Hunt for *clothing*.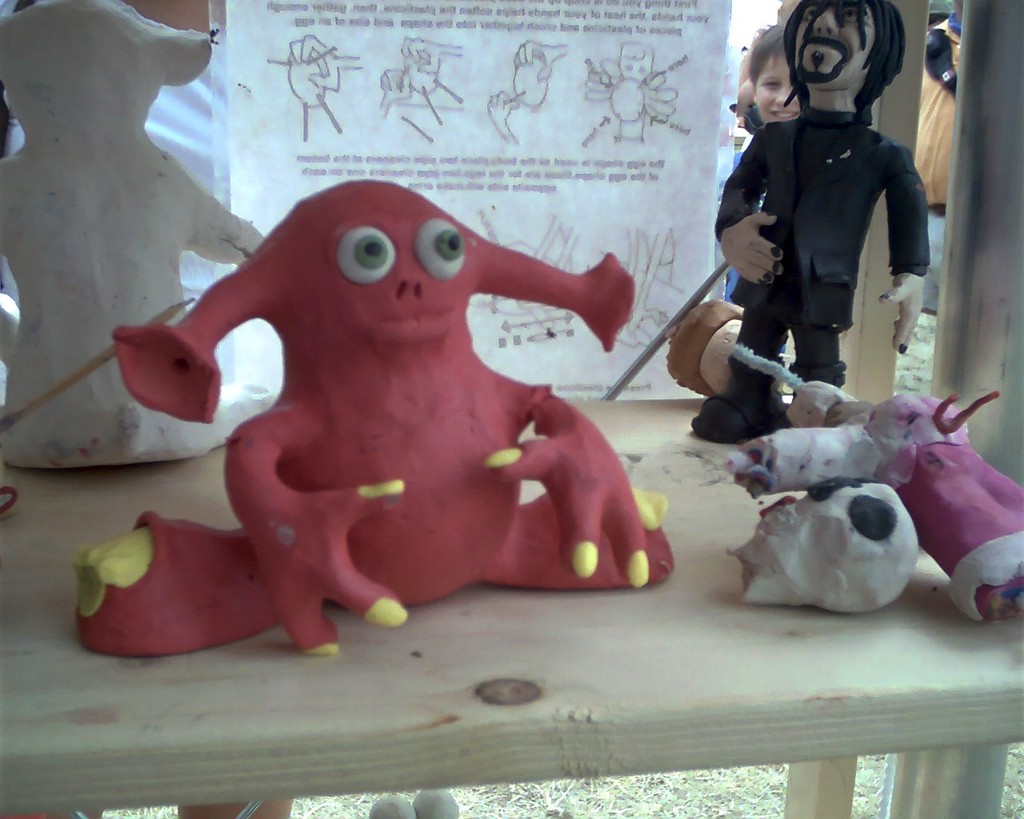
Hunted down at 924,12,957,296.
